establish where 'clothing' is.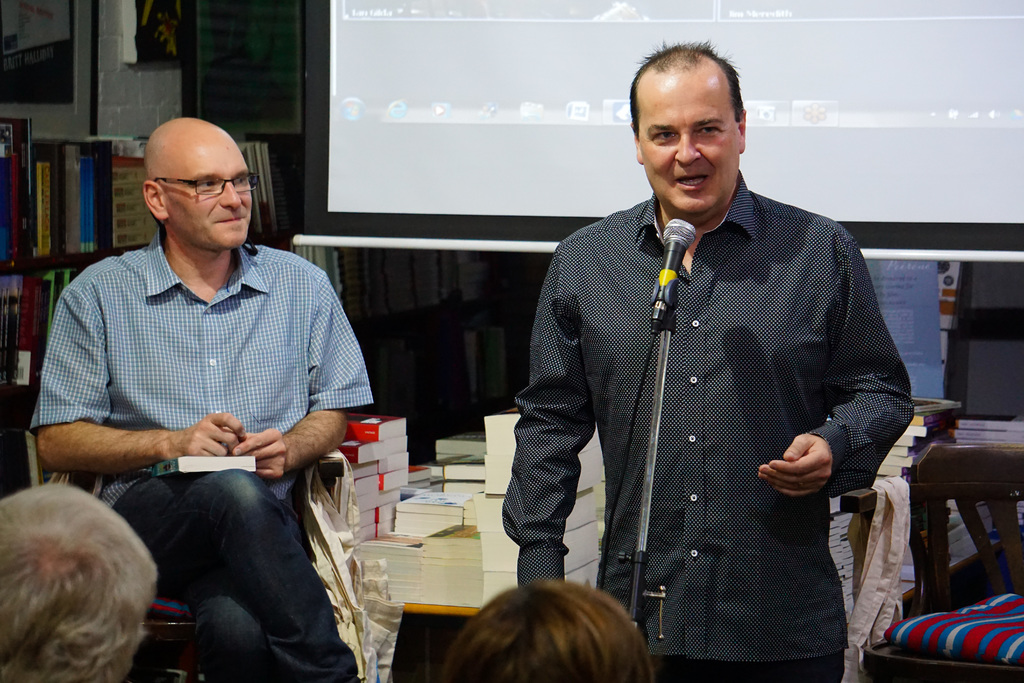
Established at 119 480 366 682.
